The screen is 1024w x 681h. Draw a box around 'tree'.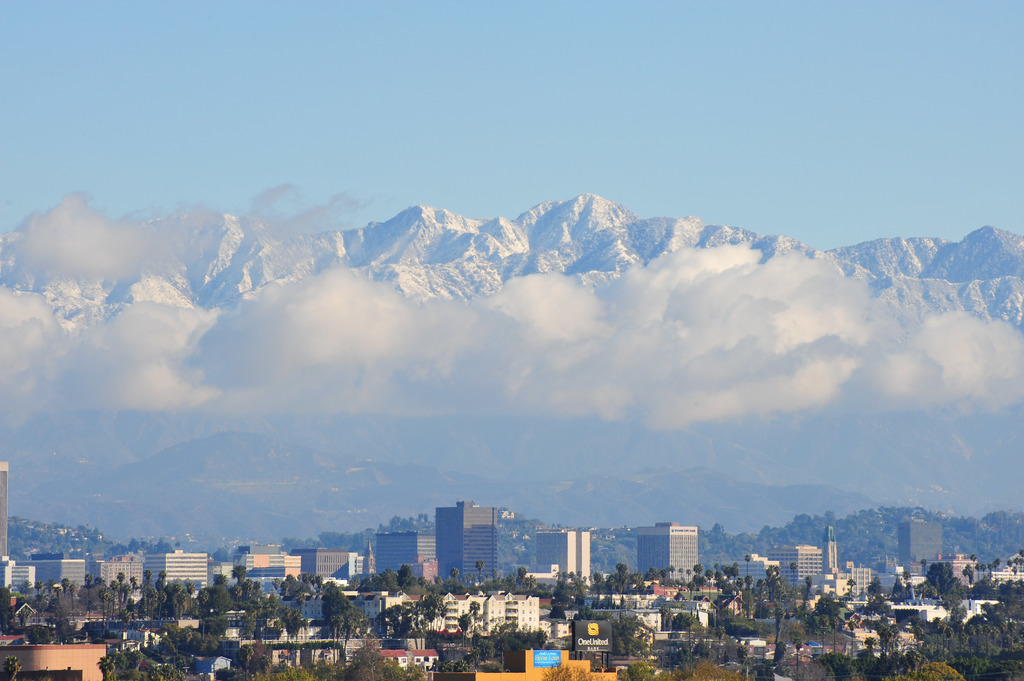
<region>542, 570, 586, 599</region>.
